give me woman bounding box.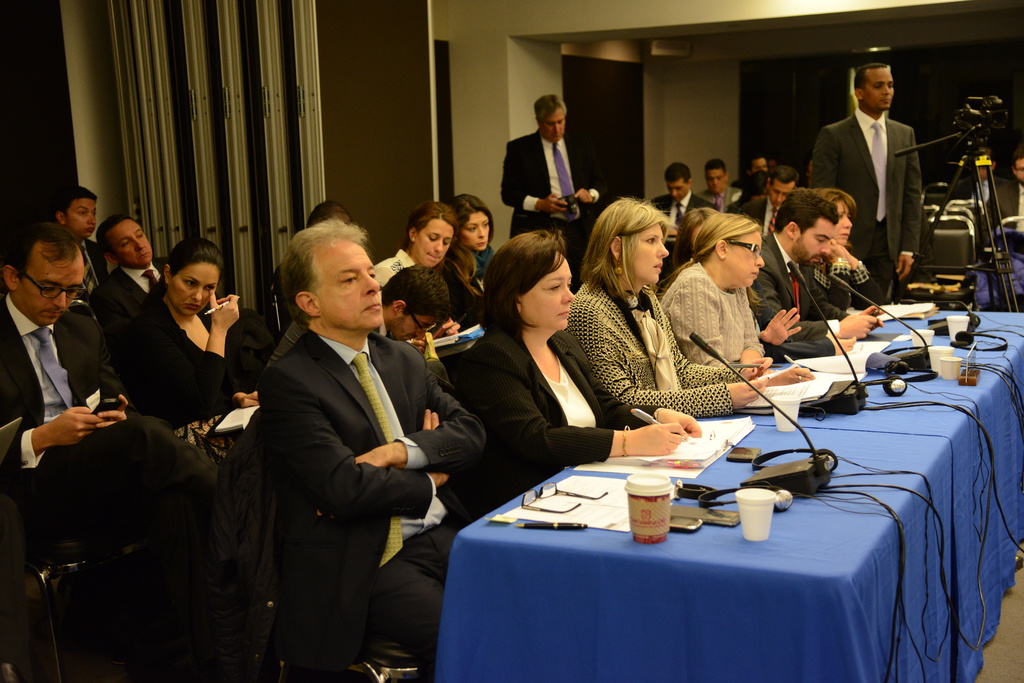
l=804, t=185, r=897, b=311.
